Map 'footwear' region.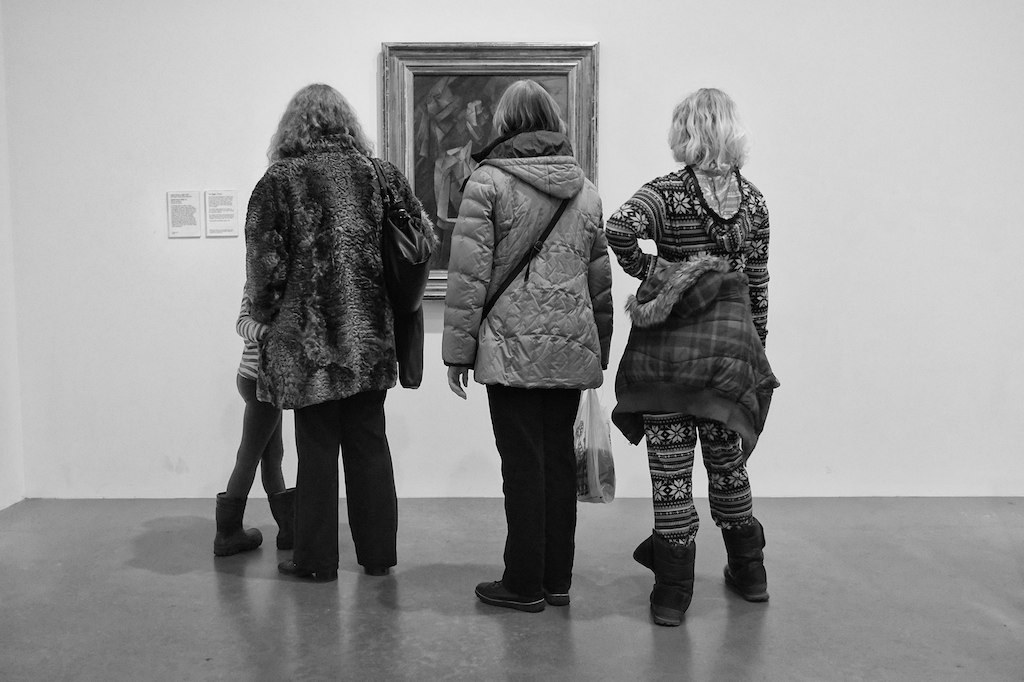
Mapped to <bbox>476, 581, 553, 613</bbox>.
